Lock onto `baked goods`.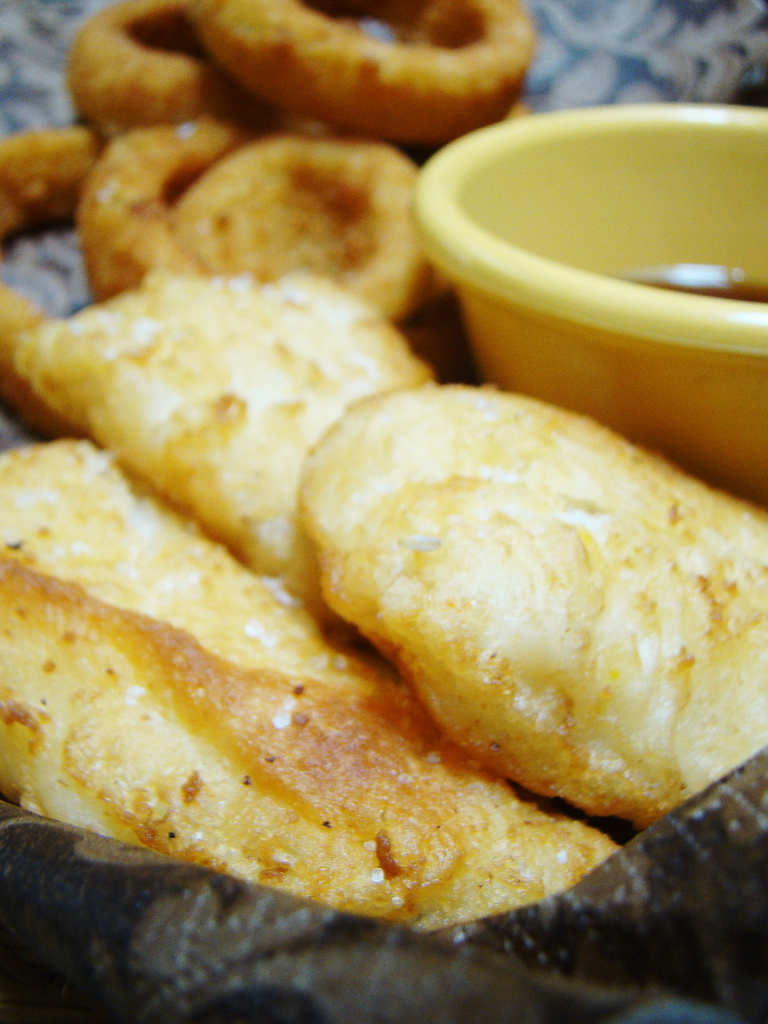
Locked: box(13, 250, 492, 673).
